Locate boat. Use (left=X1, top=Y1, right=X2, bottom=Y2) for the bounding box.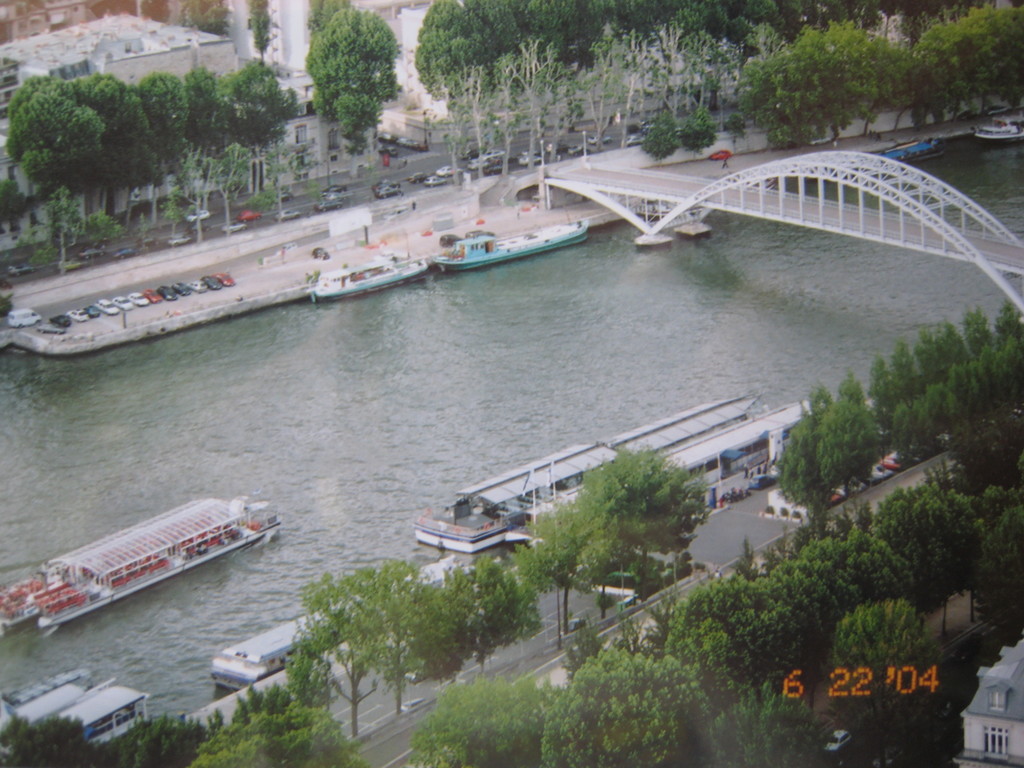
(left=214, top=556, right=479, bottom=672).
